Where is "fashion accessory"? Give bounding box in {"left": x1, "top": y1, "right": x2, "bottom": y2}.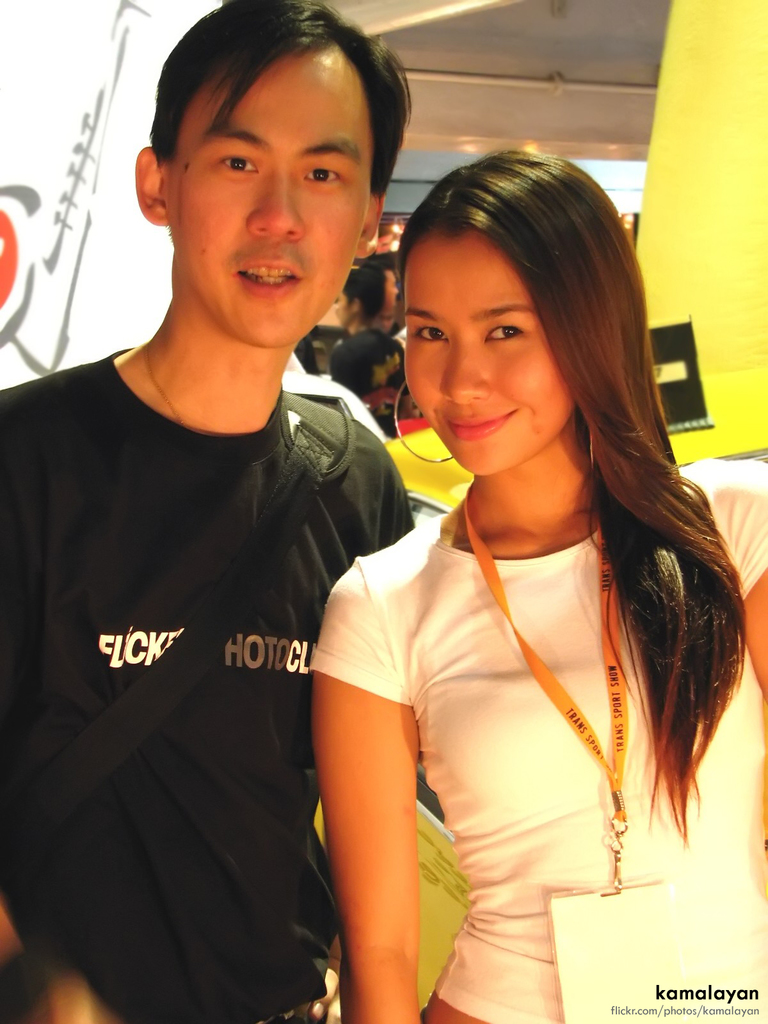
{"left": 0, "top": 396, "right": 357, "bottom": 868}.
